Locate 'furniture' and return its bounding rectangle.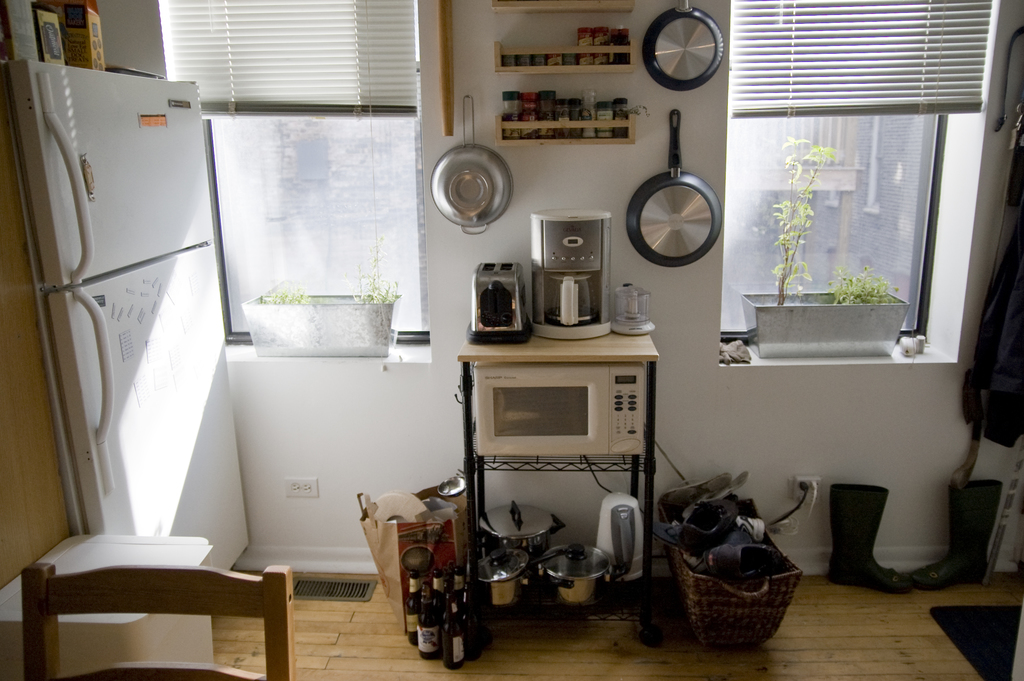
bbox(22, 562, 299, 680).
